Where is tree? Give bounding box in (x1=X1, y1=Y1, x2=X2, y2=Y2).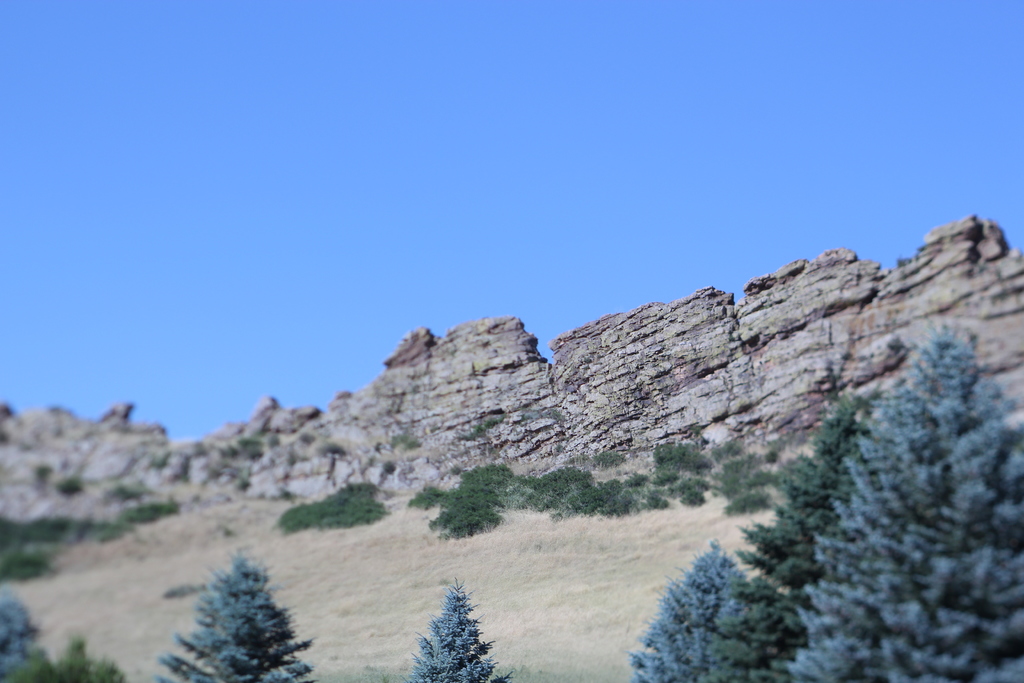
(x1=278, y1=483, x2=404, y2=528).
